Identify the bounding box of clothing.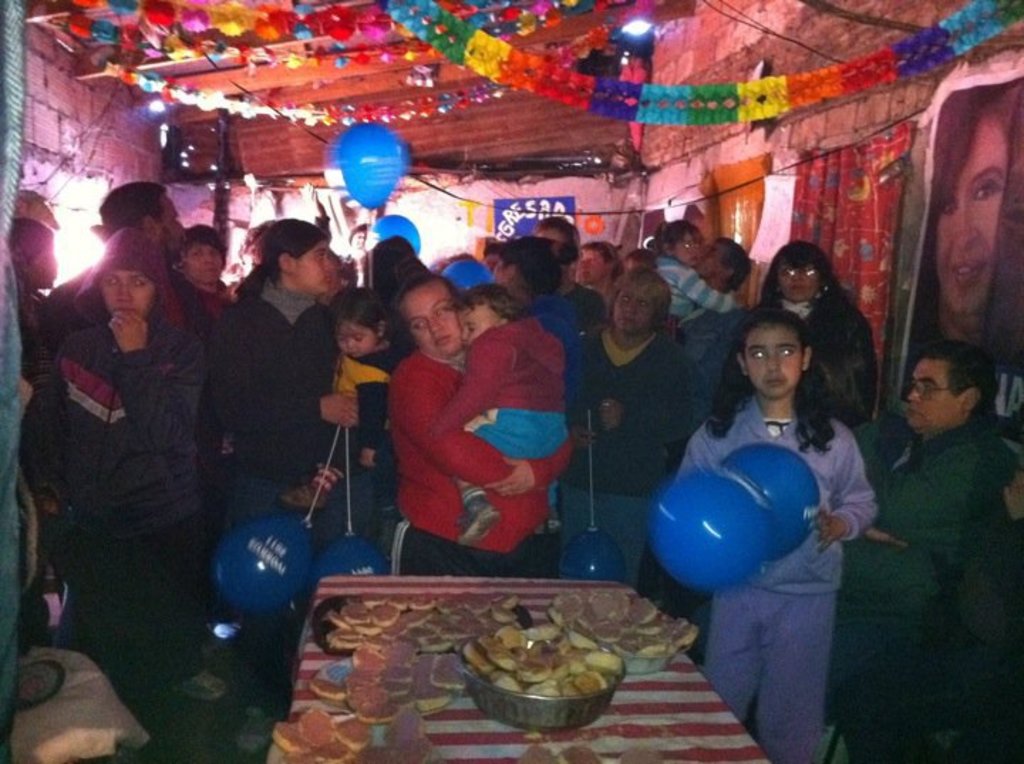
region(427, 300, 569, 511).
